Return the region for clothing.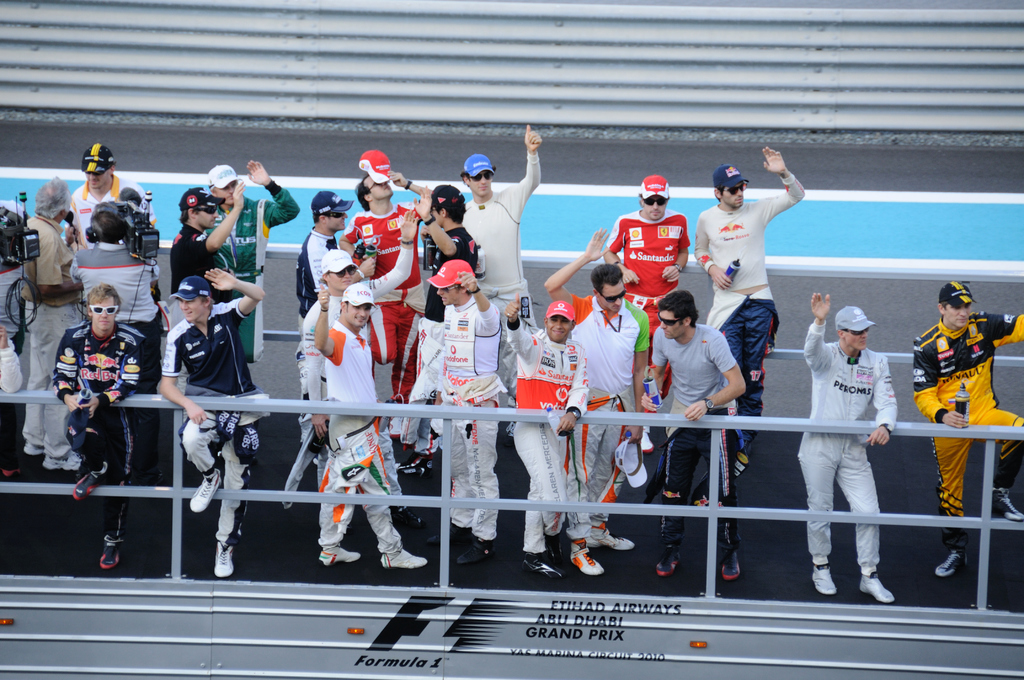
{"left": 645, "top": 320, "right": 730, "bottom": 546}.
